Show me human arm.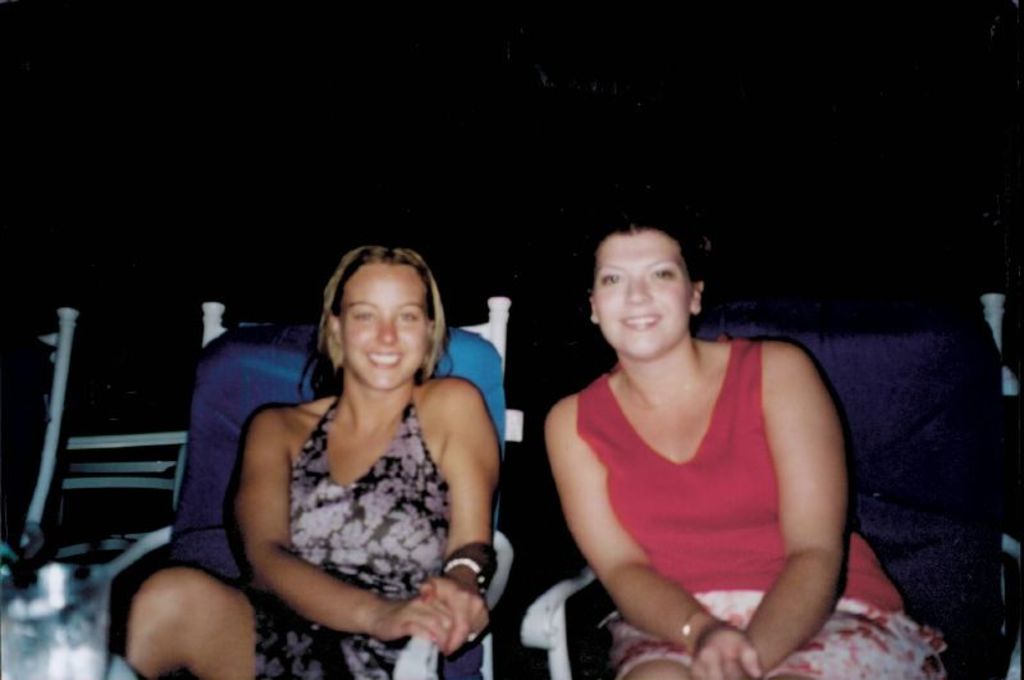
human arm is here: x1=686, y1=341, x2=846, y2=679.
